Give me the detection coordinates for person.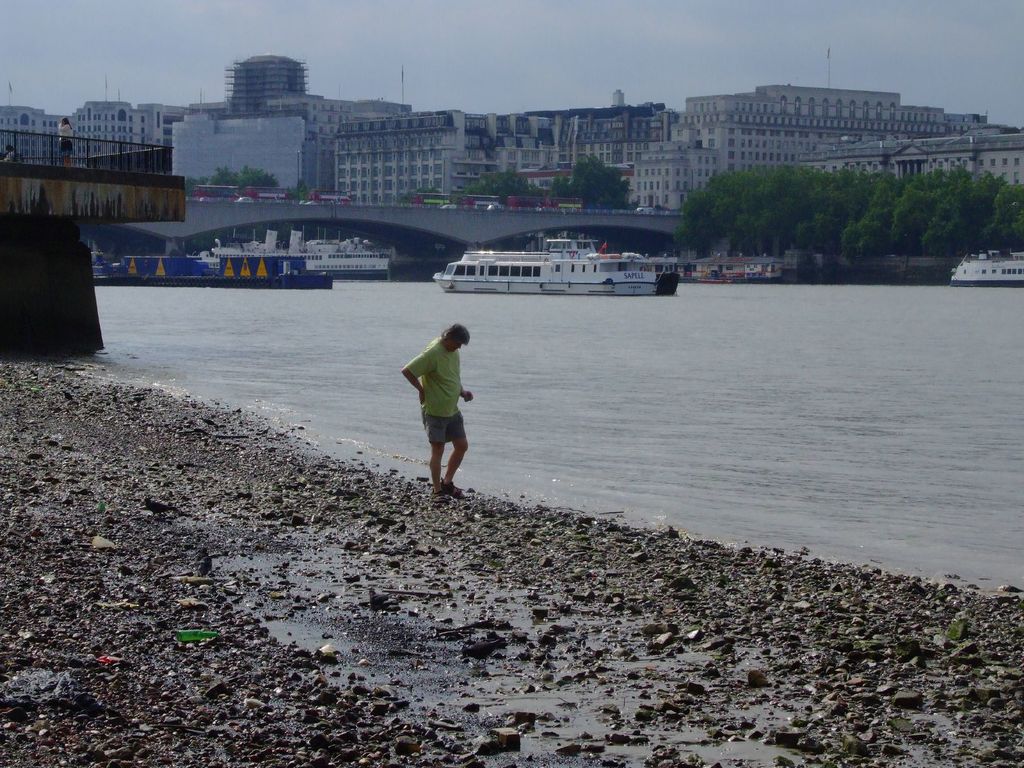
56 114 78 166.
